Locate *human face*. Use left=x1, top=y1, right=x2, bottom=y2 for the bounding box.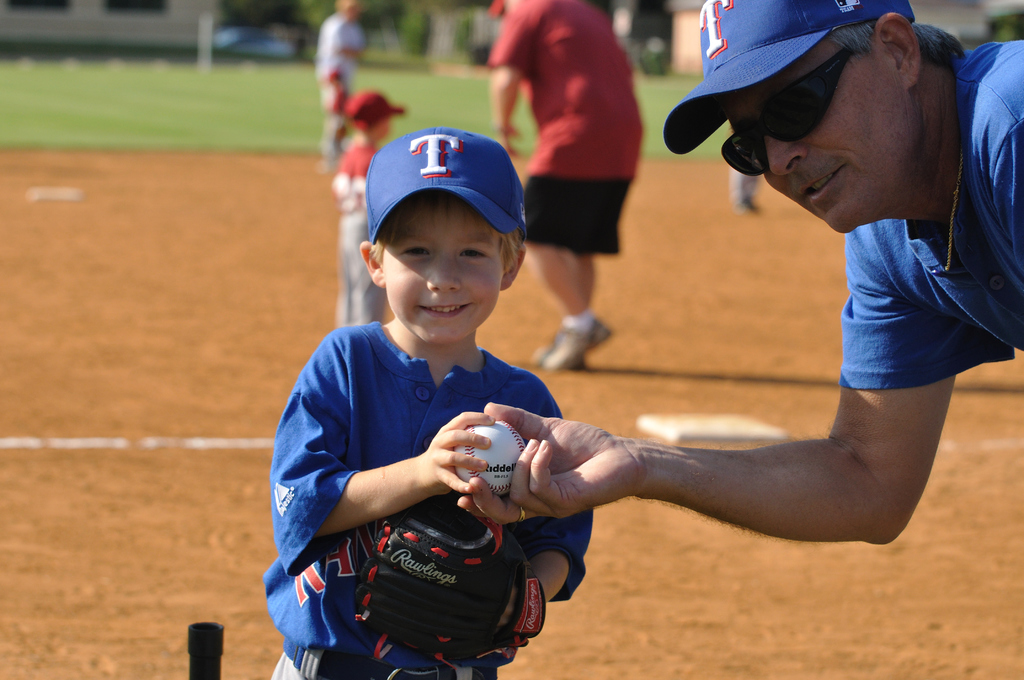
left=387, top=203, right=500, bottom=343.
